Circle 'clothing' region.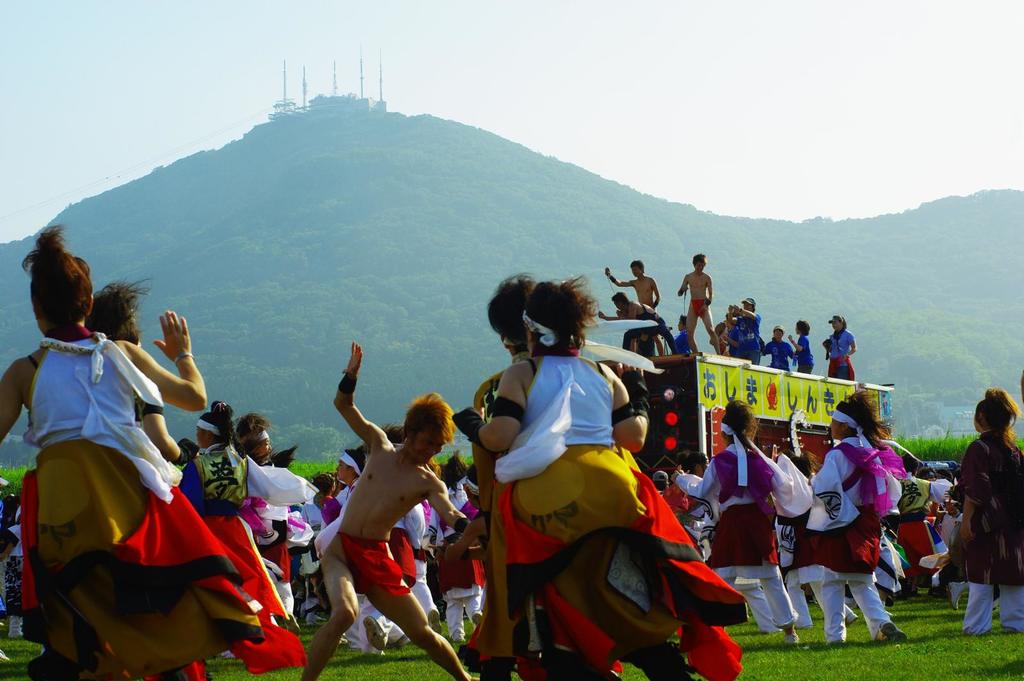
Region: region(324, 529, 415, 609).
